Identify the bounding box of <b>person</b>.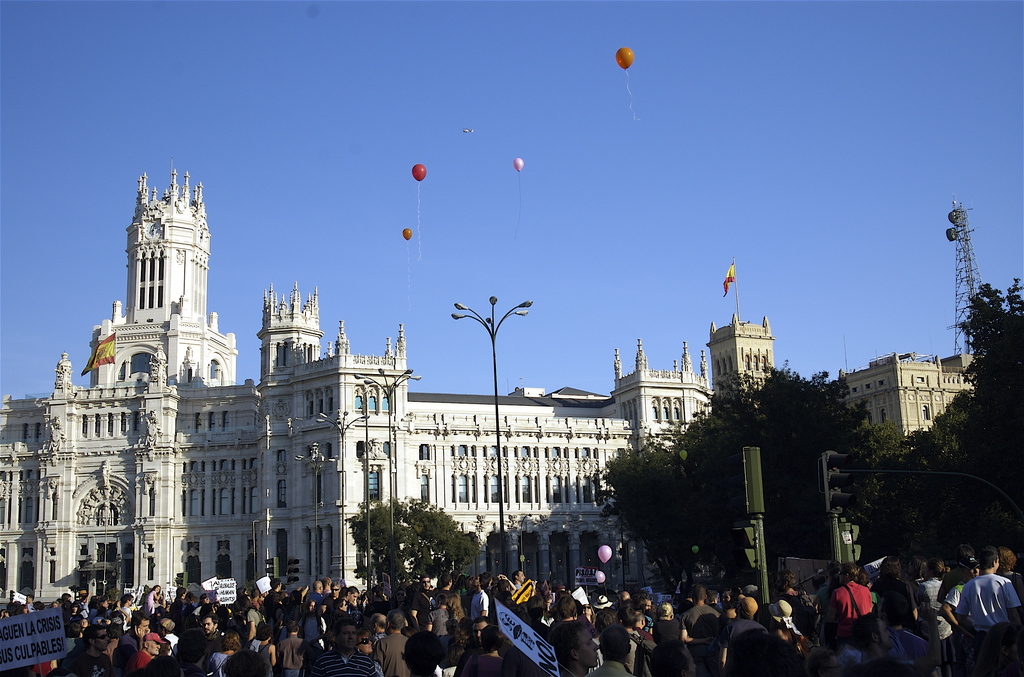
x1=957, y1=547, x2=1023, y2=676.
